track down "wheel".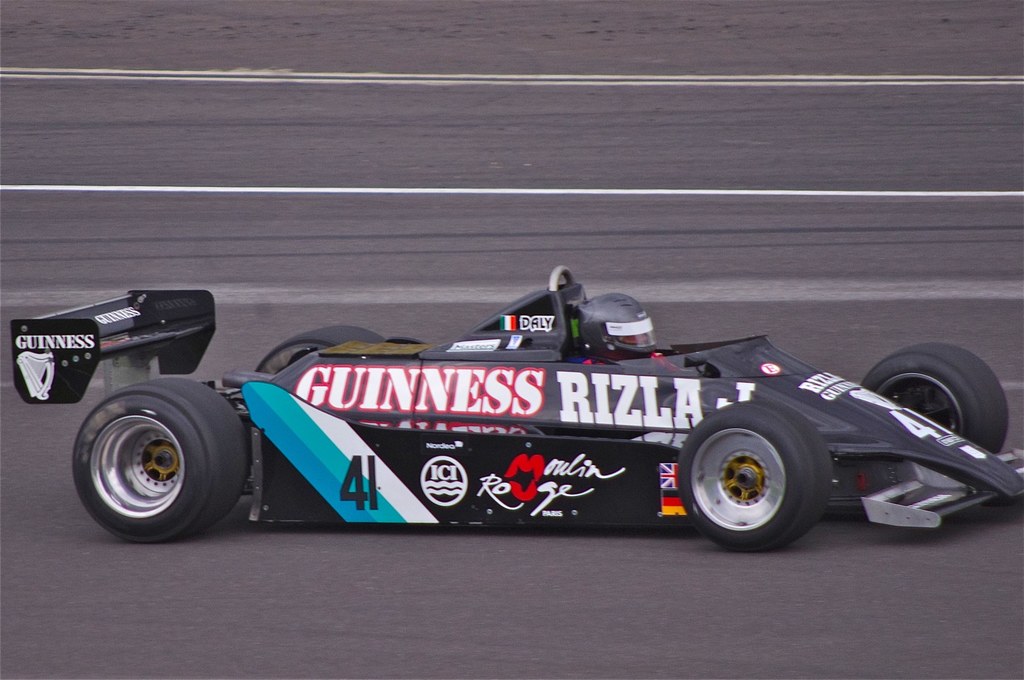
Tracked to region(74, 379, 247, 542).
